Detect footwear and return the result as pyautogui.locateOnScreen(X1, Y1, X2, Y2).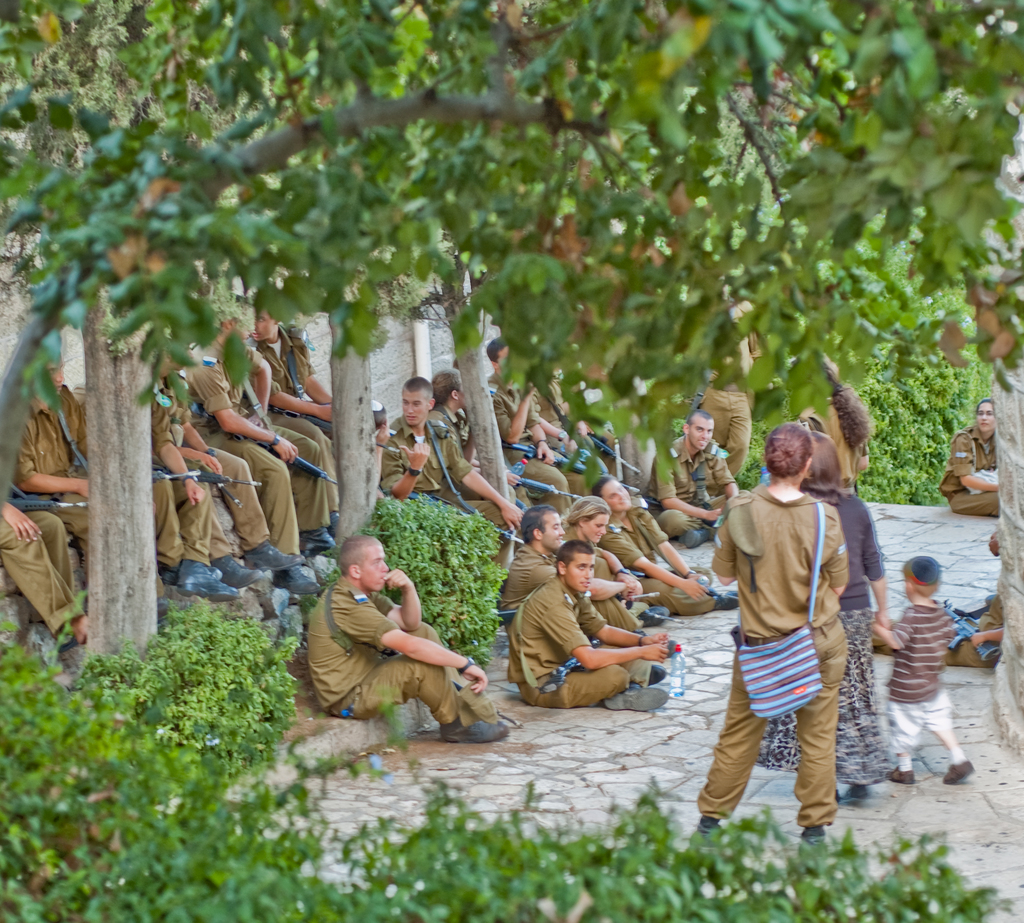
pyautogui.locateOnScreen(696, 821, 721, 844).
